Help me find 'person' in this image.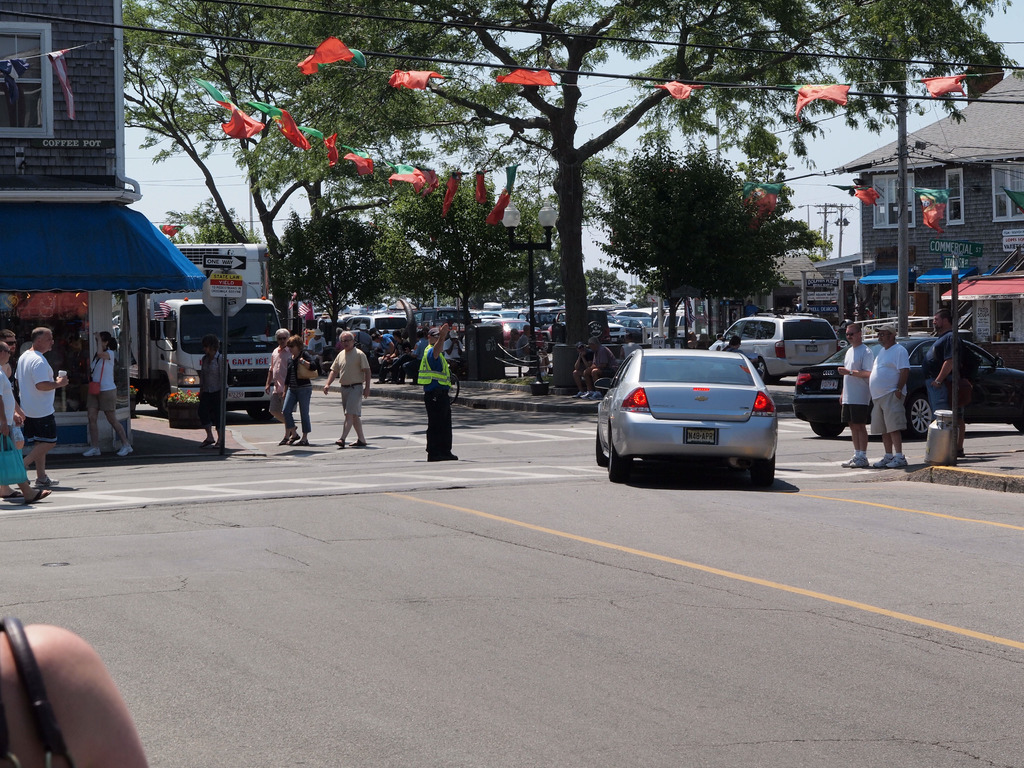
Found it: crop(417, 307, 456, 467).
